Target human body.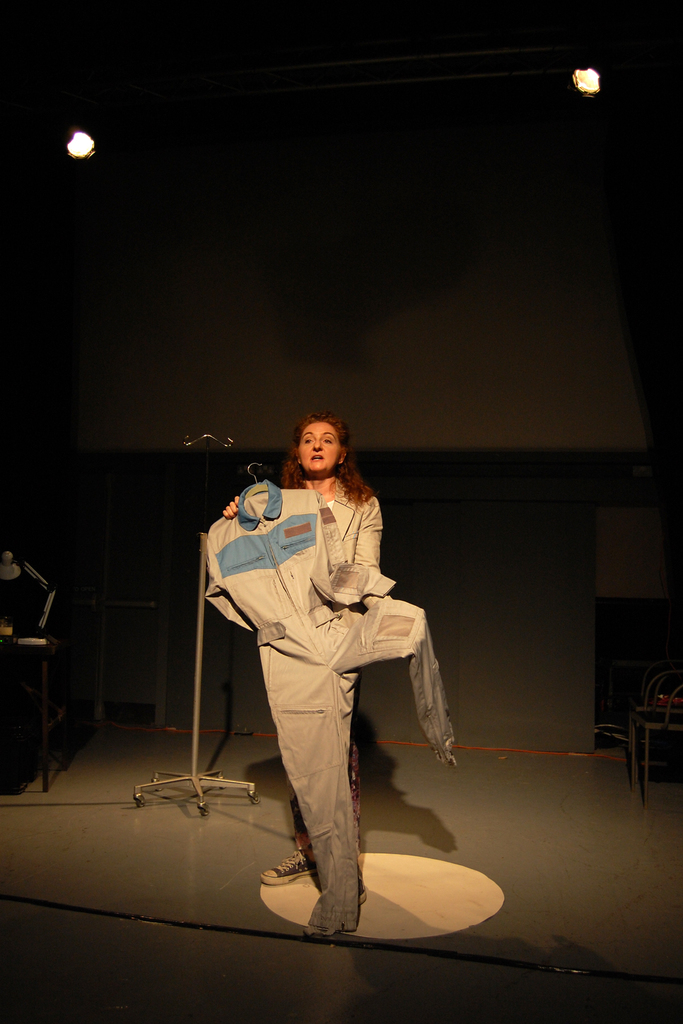
Target region: [205, 426, 436, 956].
